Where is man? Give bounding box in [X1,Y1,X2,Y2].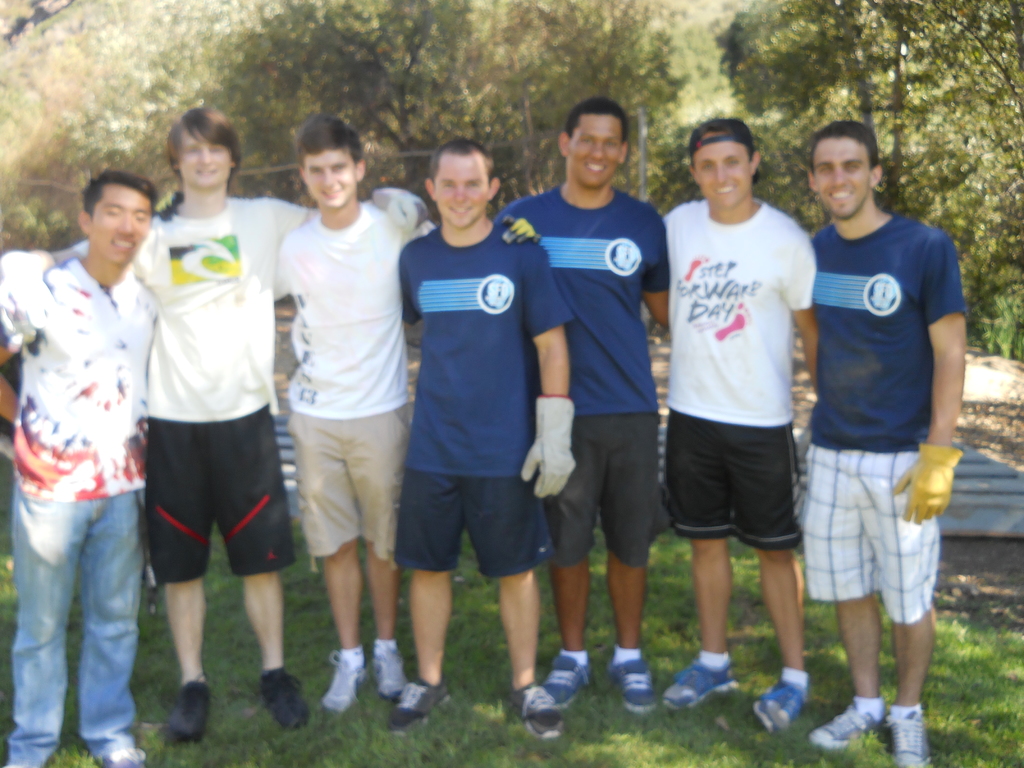
[493,98,675,723].
